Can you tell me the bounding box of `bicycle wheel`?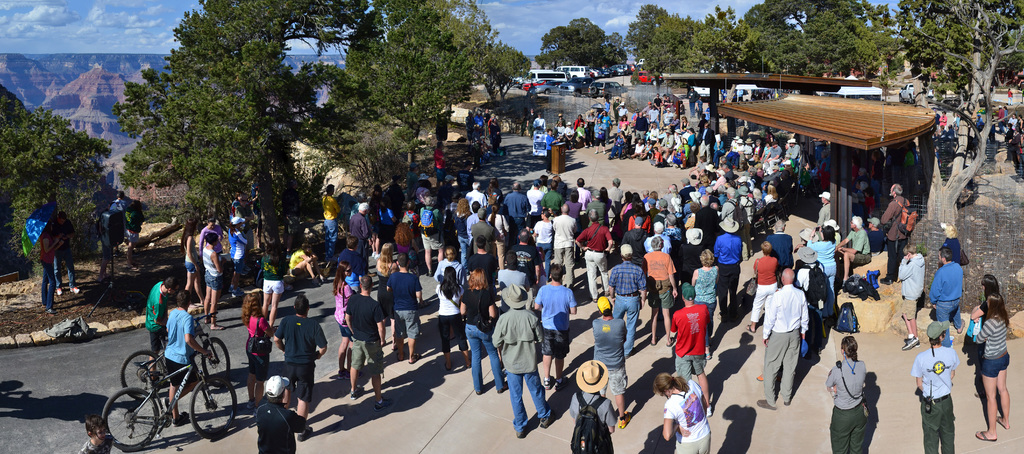
(left=109, top=366, right=158, bottom=446).
